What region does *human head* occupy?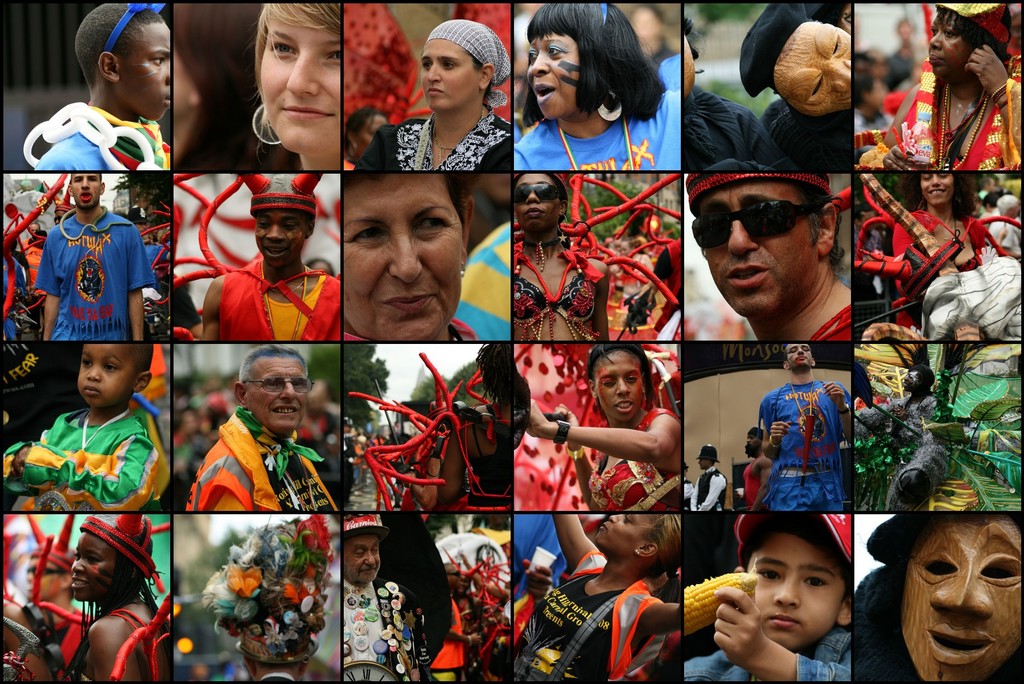
Rect(741, 4, 858, 117).
